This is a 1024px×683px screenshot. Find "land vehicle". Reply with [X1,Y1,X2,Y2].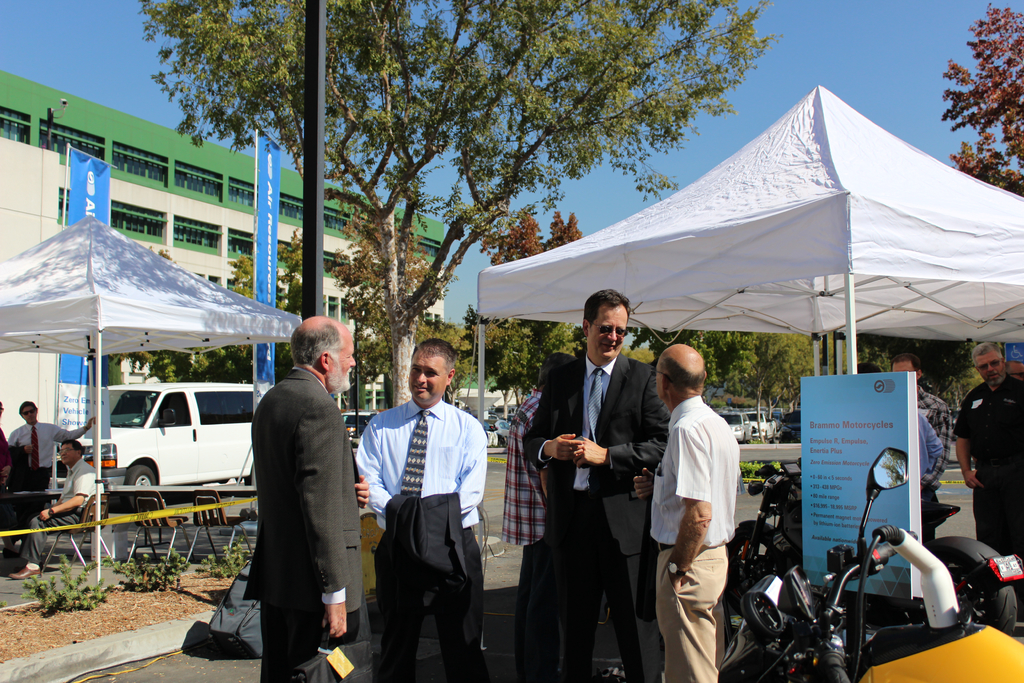
[721,411,749,436].
